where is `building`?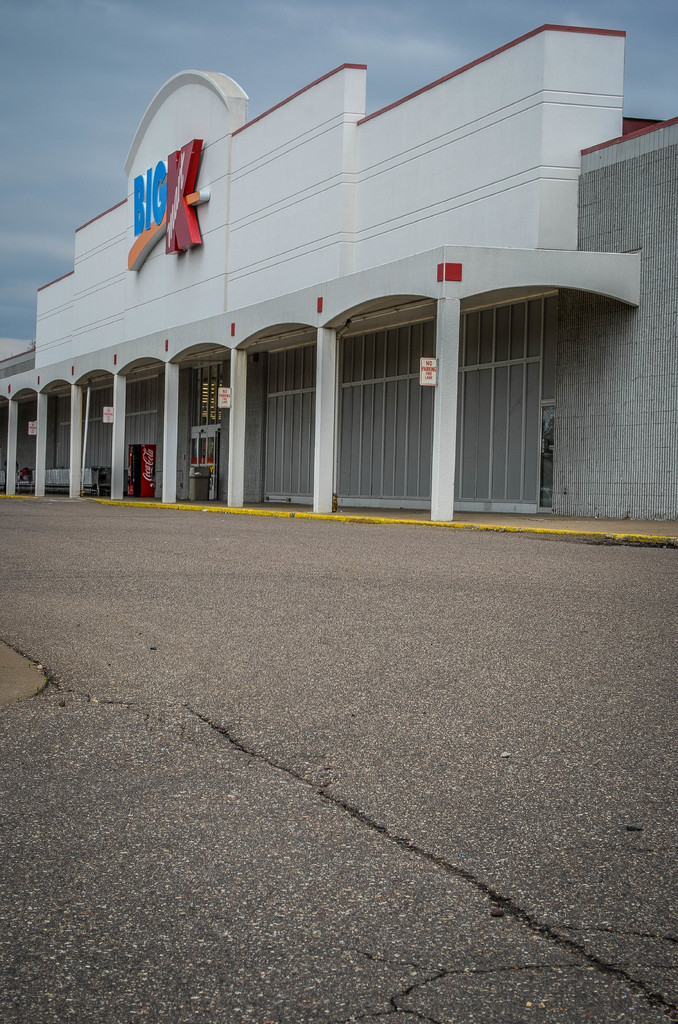
0:24:677:524.
